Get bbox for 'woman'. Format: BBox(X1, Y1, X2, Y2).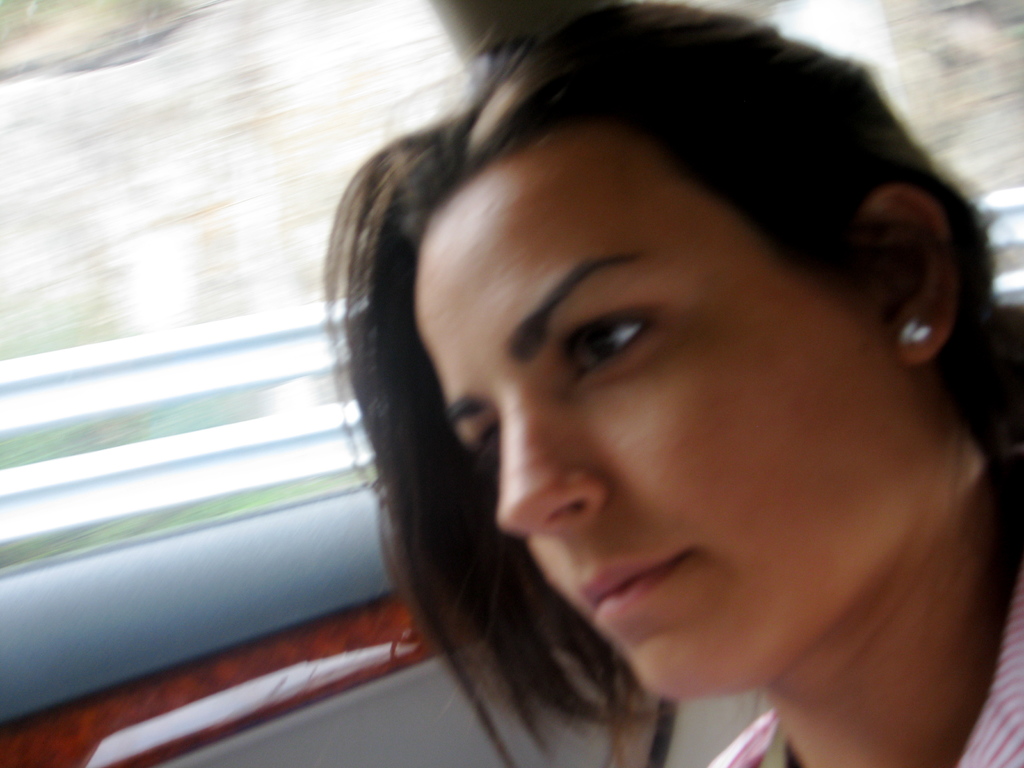
BBox(309, 3, 1015, 767).
